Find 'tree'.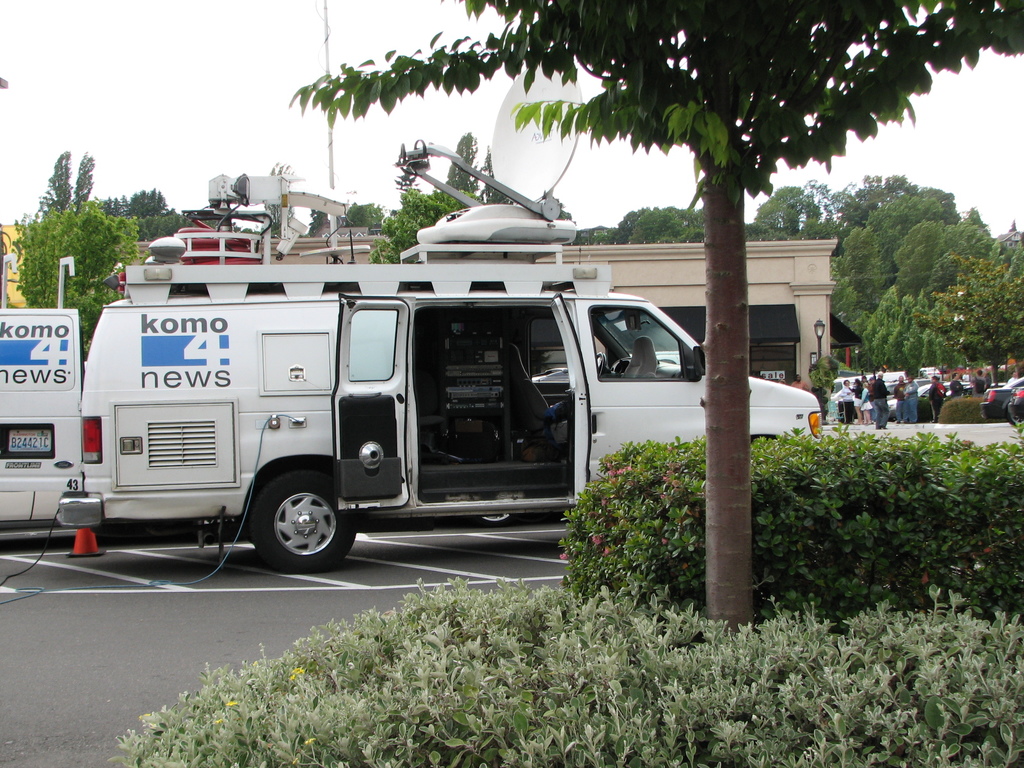
[x1=13, y1=198, x2=137, y2=352].
